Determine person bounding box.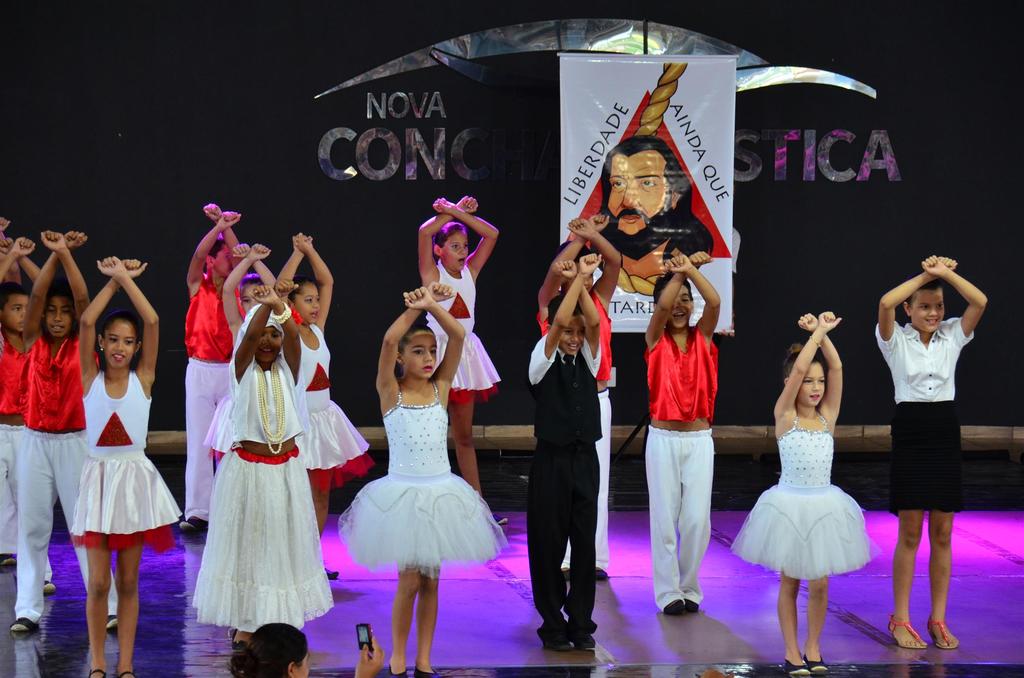
Determined: (180, 204, 244, 532).
